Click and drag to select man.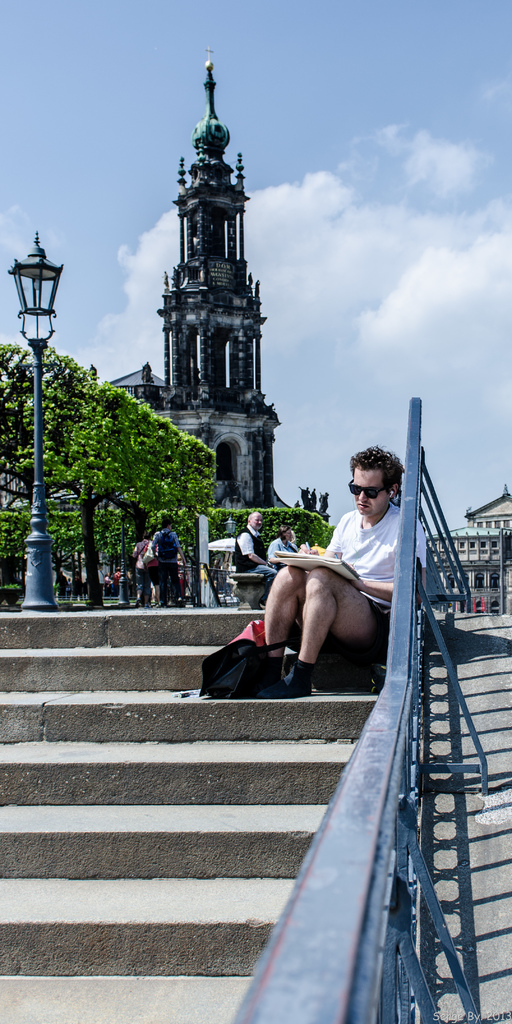
Selection: (138,359,154,383).
